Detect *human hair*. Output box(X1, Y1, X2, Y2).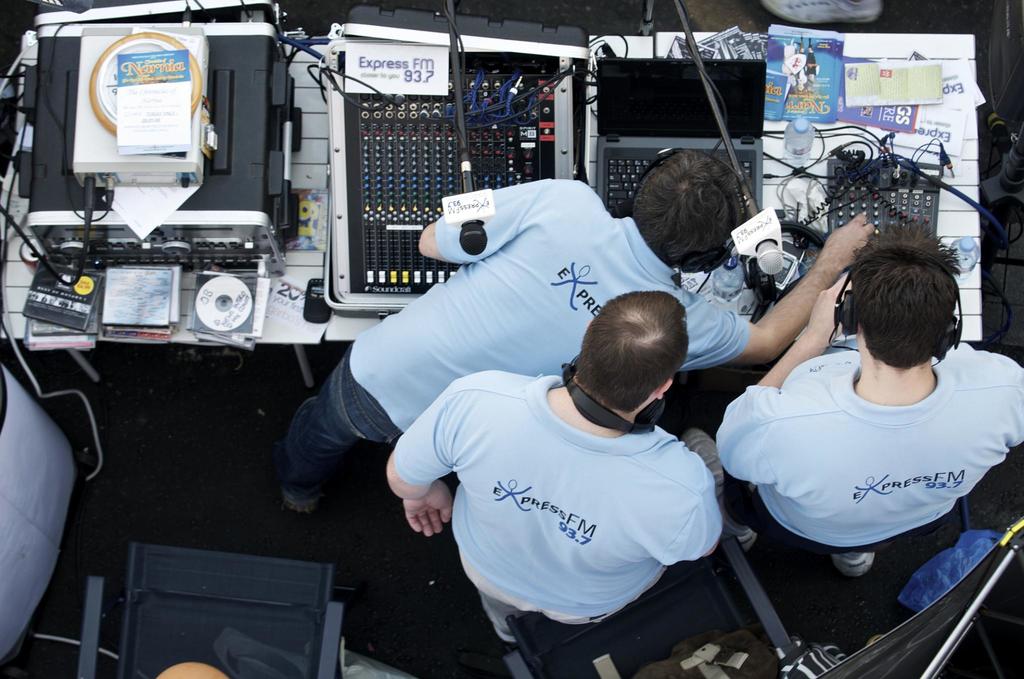
box(652, 151, 760, 279).
